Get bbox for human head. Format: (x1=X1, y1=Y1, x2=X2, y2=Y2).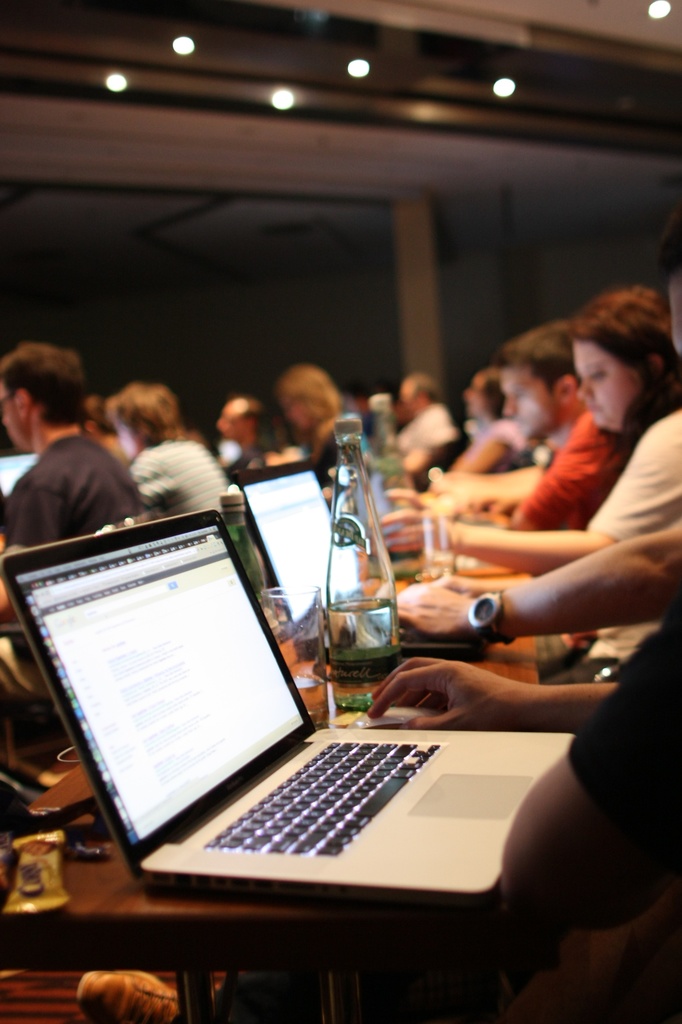
(x1=544, y1=285, x2=676, y2=441).
